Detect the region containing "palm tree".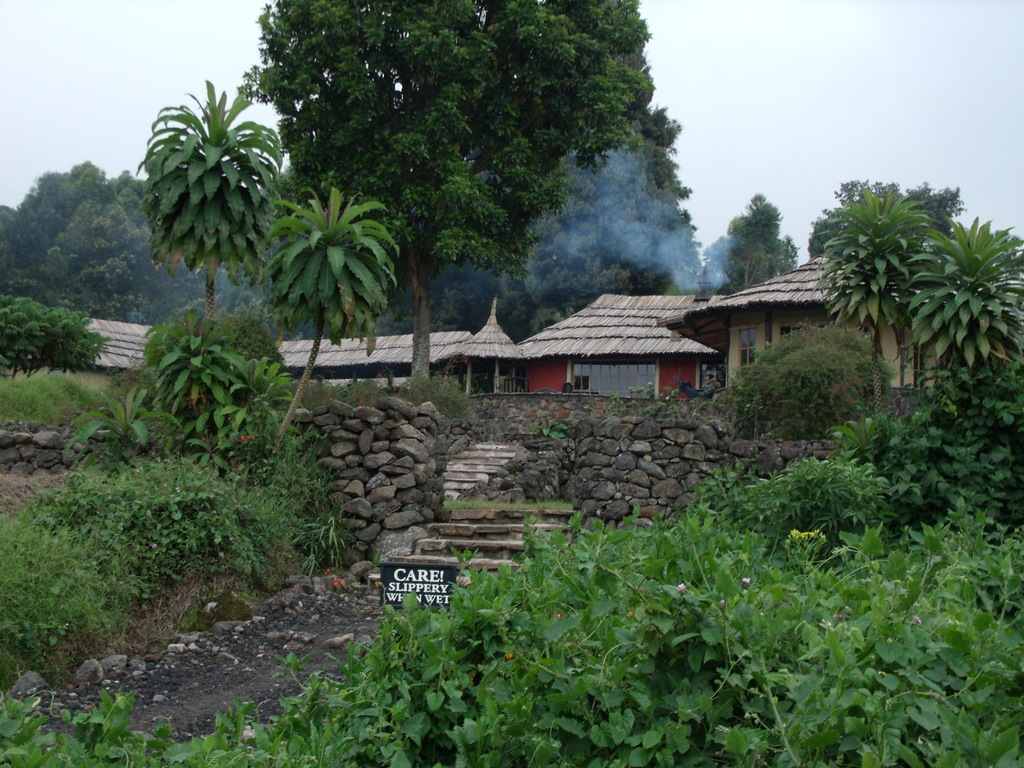
x1=822, y1=184, x2=914, y2=362.
